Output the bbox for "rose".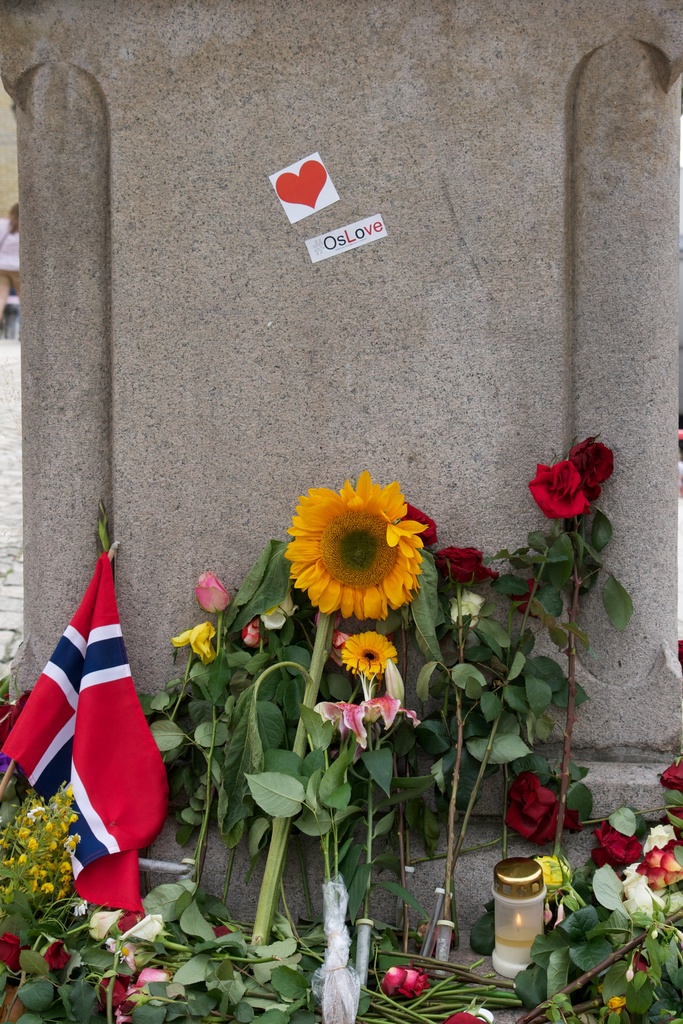
590 816 639 876.
